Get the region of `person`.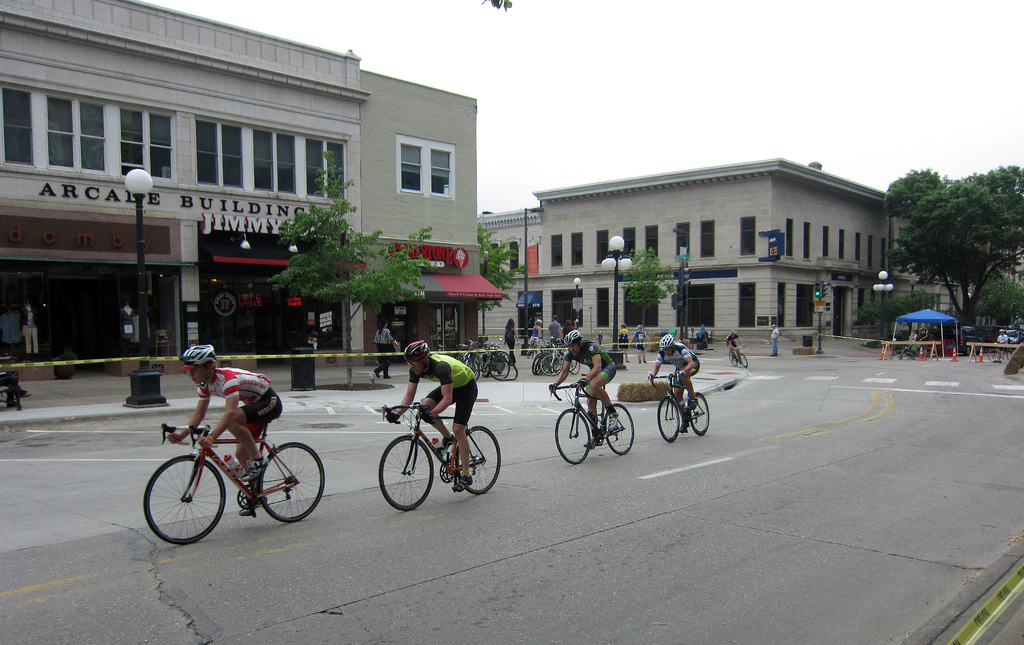
770/322/781/356.
